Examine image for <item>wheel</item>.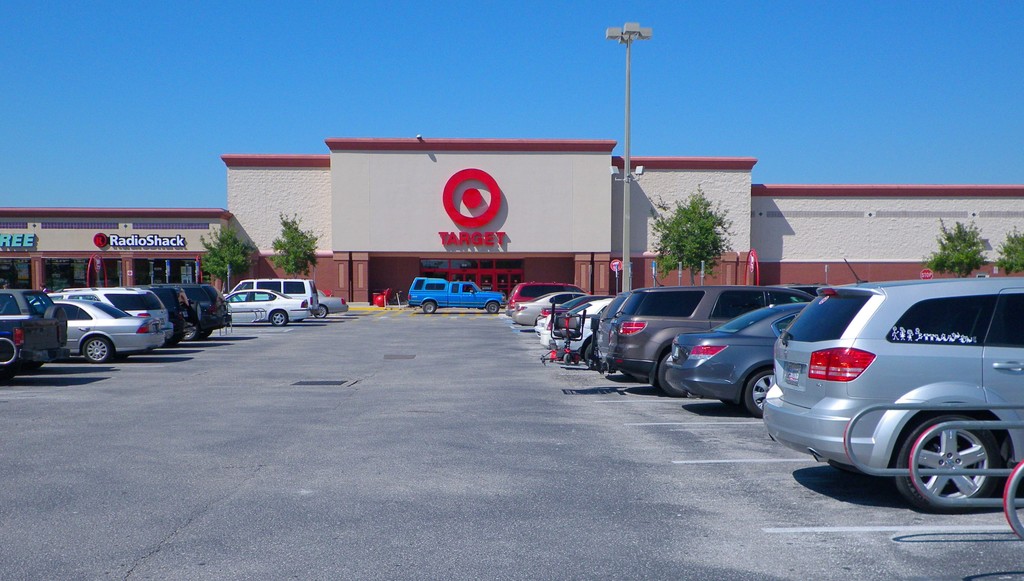
Examination result: [486,299,499,314].
